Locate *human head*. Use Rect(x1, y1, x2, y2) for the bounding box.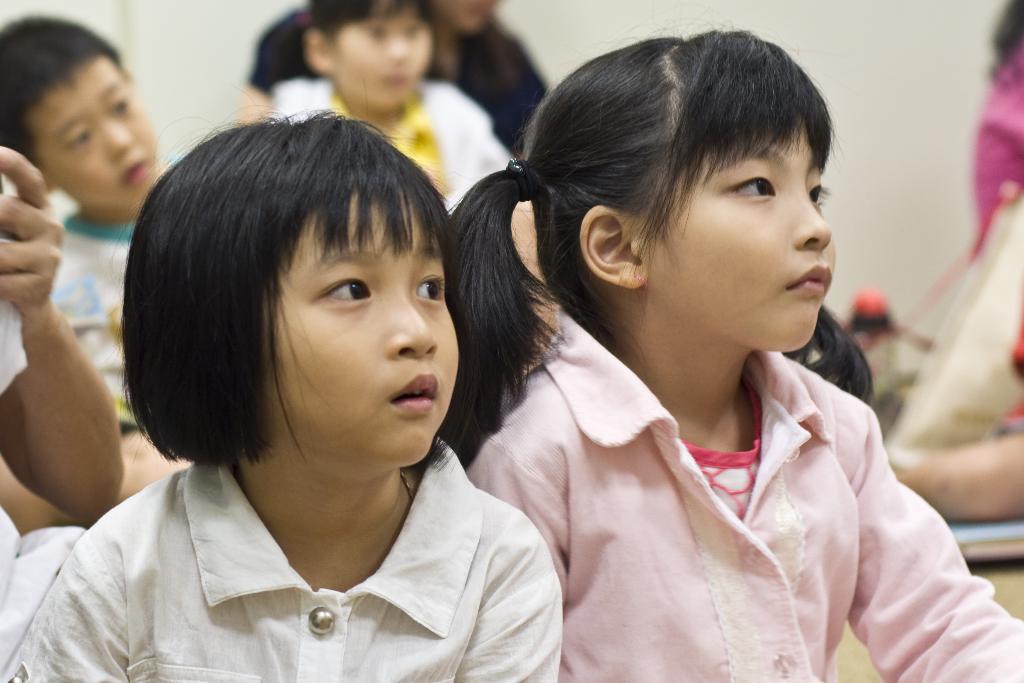
Rect(124, 122, 455, 475).
